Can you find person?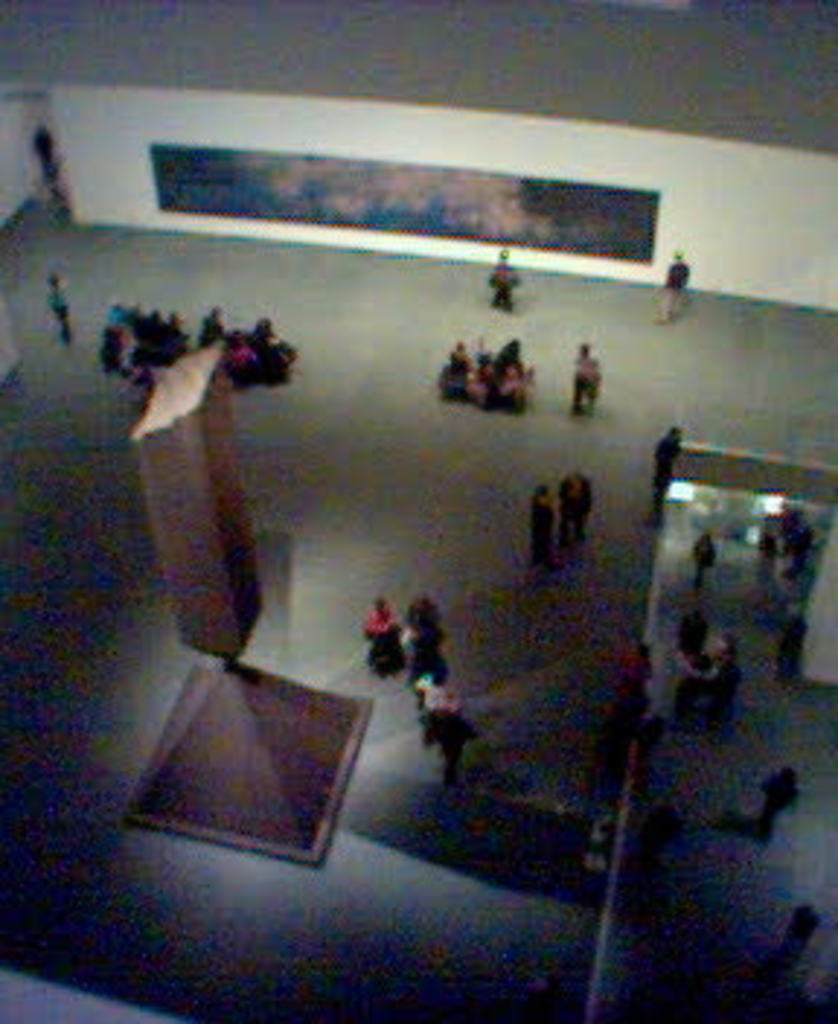
Yes, bounding box: {"left": 745, "top": 759, "right": 797, "bottom": 841}.
